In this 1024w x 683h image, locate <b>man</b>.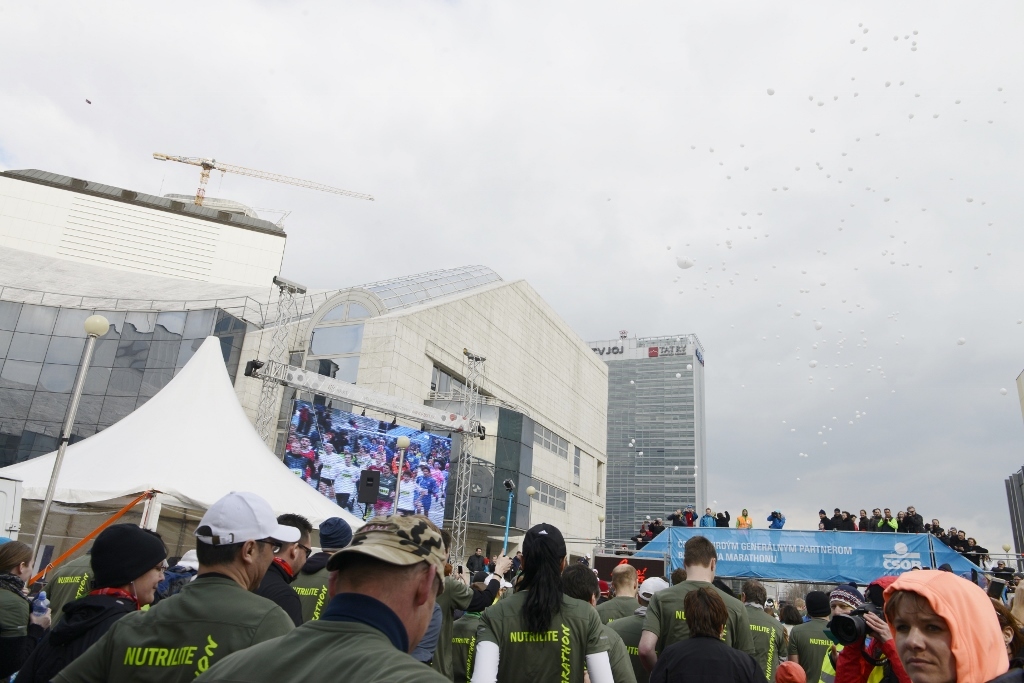
Bounding box: detection(465, 549, 486, 584).
